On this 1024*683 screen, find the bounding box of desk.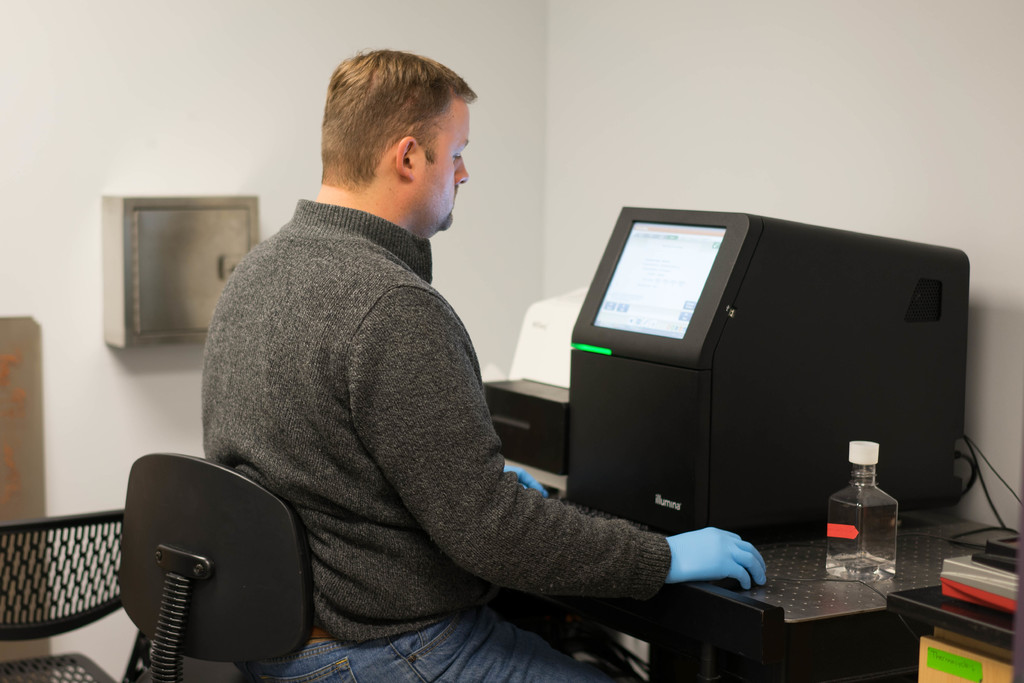
Bounding box: BBox(523, 512, 1023, 682).
